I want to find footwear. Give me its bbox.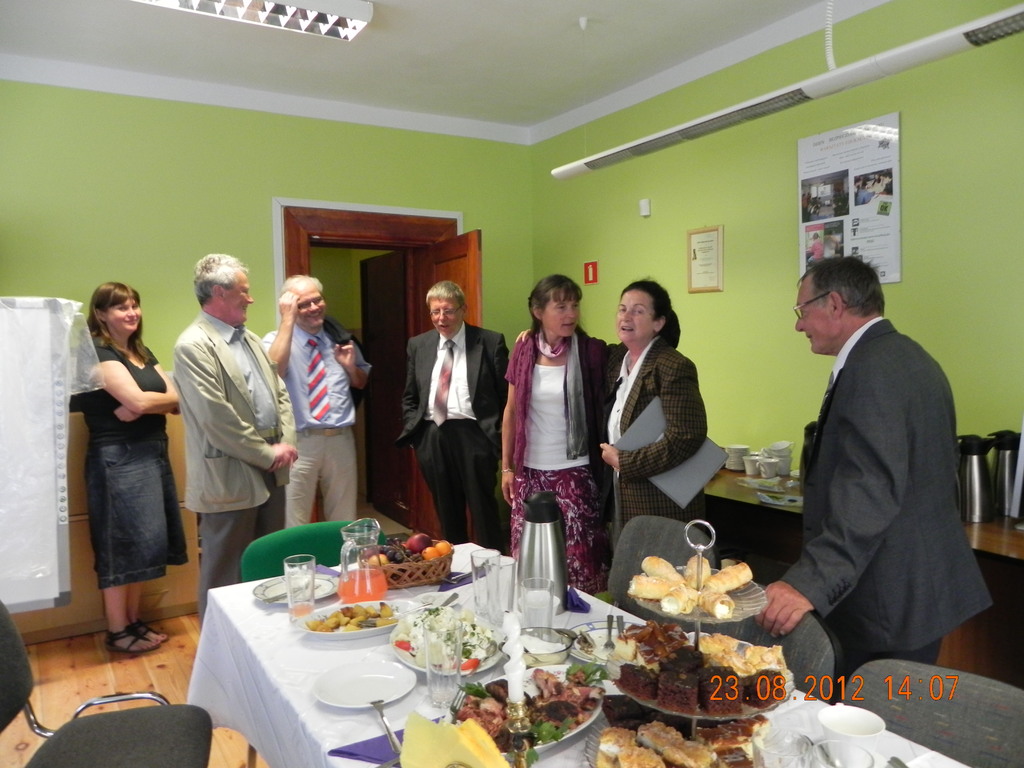
127,620,172,646.
